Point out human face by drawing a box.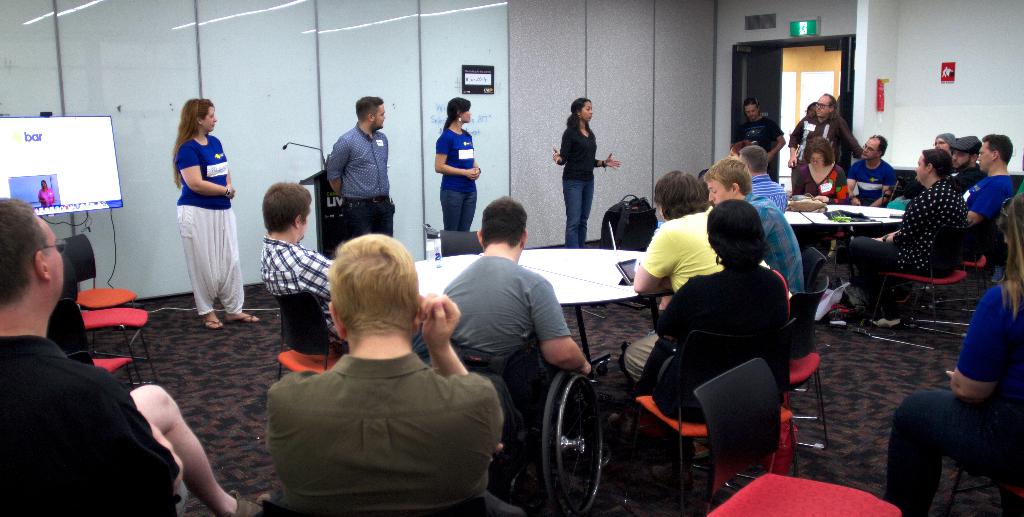
pyautogui.locateOnScreen(579, 101, 594, 121).
